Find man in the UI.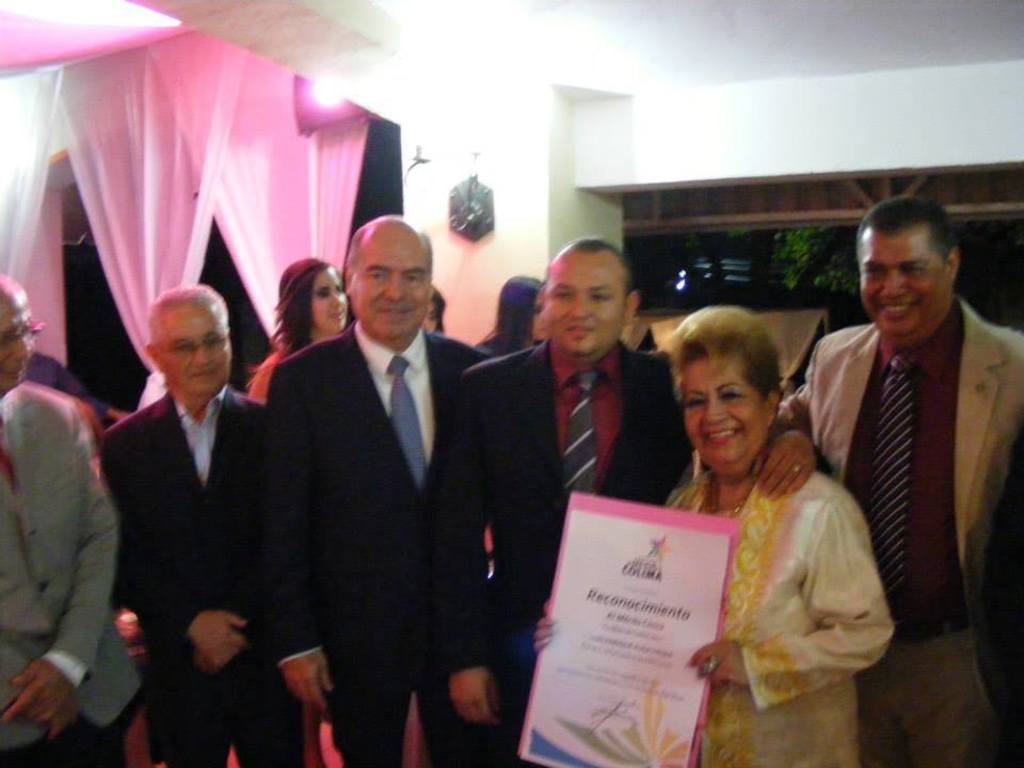
UI element at l=0, t=268, r=142, b=767.
